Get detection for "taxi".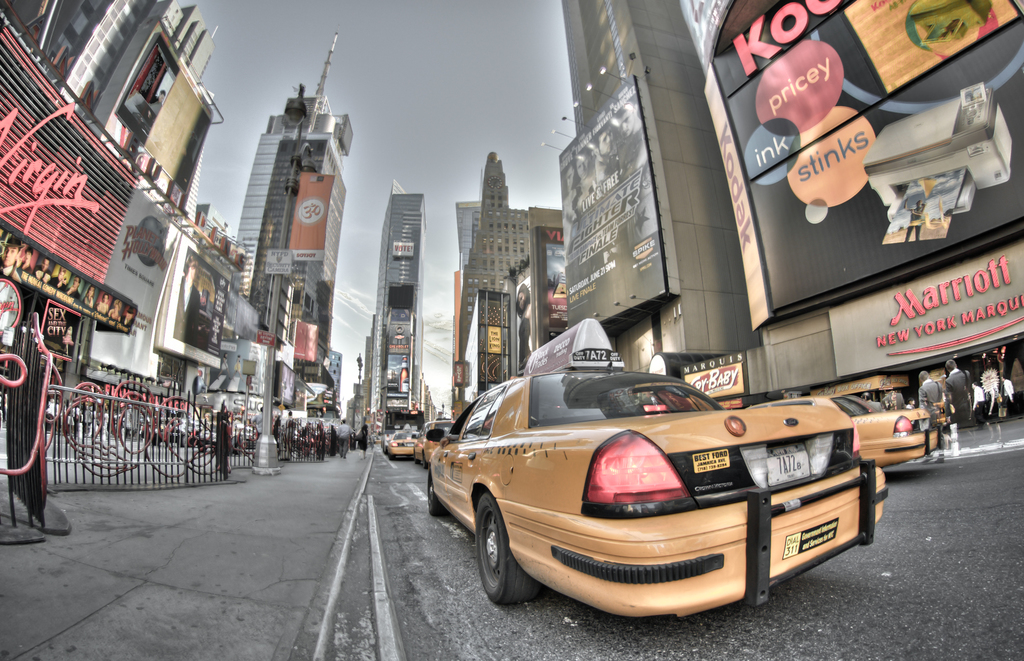
Detection: bbox=(412, 418, 459, 469).
